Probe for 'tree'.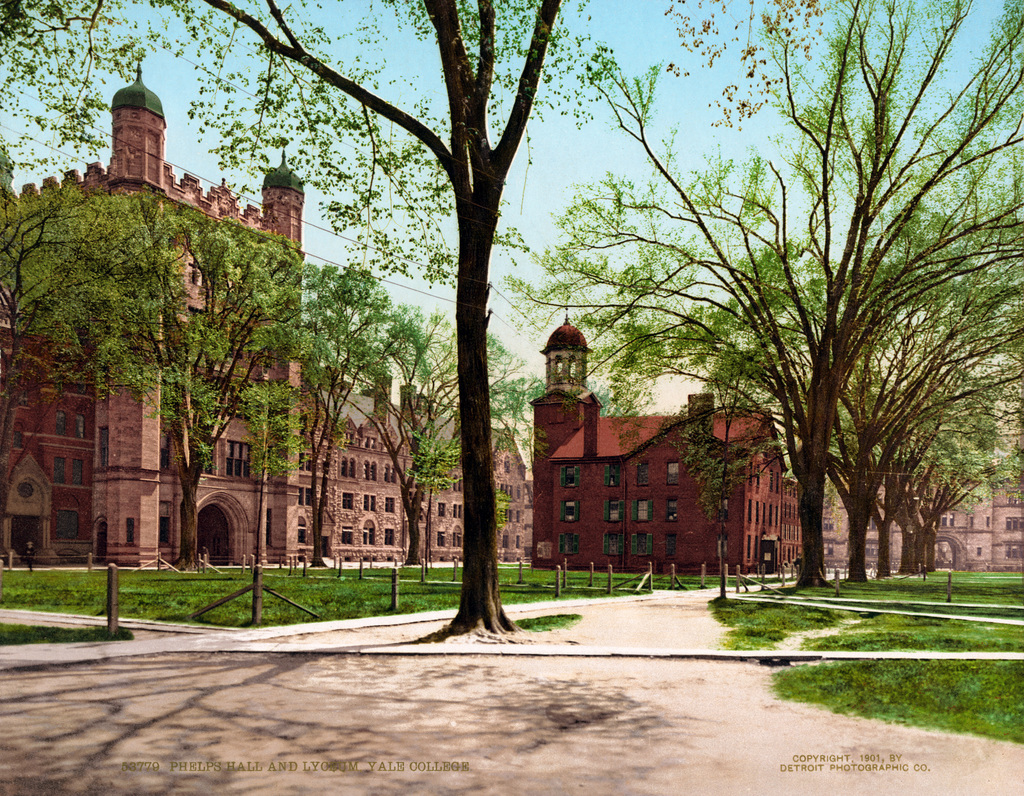
Probe result: rect(657, 381, 778, 604).
